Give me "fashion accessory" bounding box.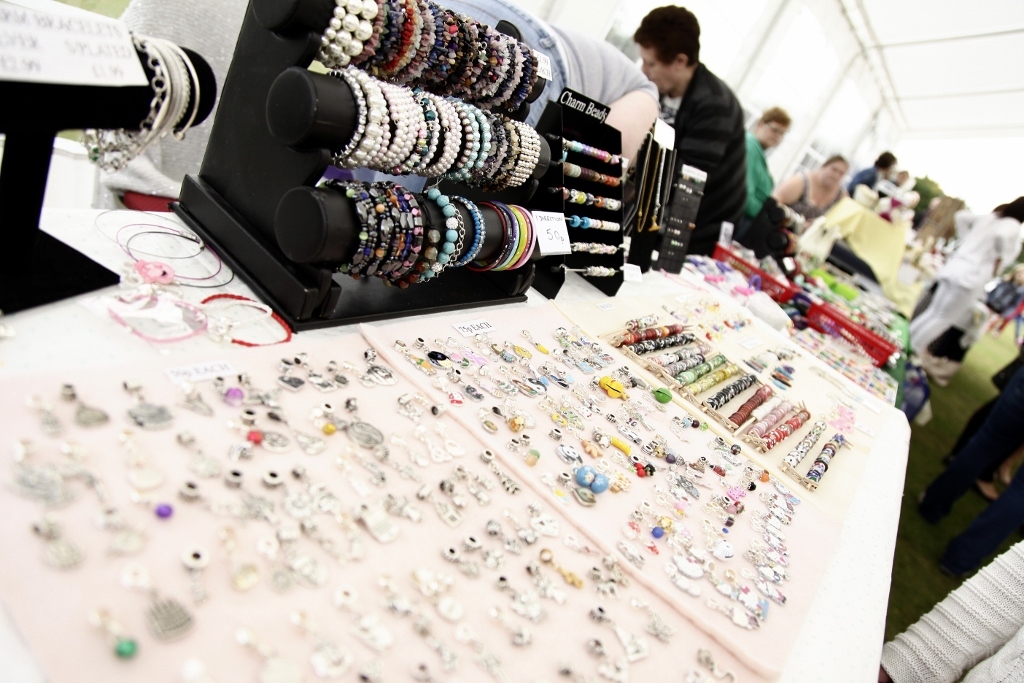
box=[567, 141, 616, 163].
